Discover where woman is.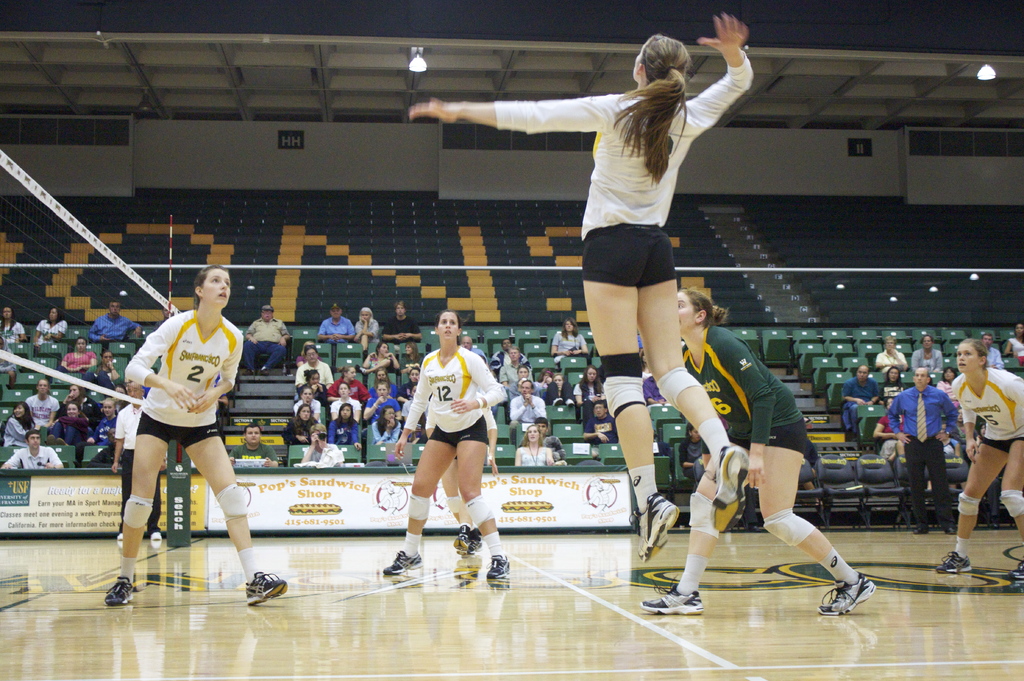
Discovered at <box>1,307,30,346</box>.
